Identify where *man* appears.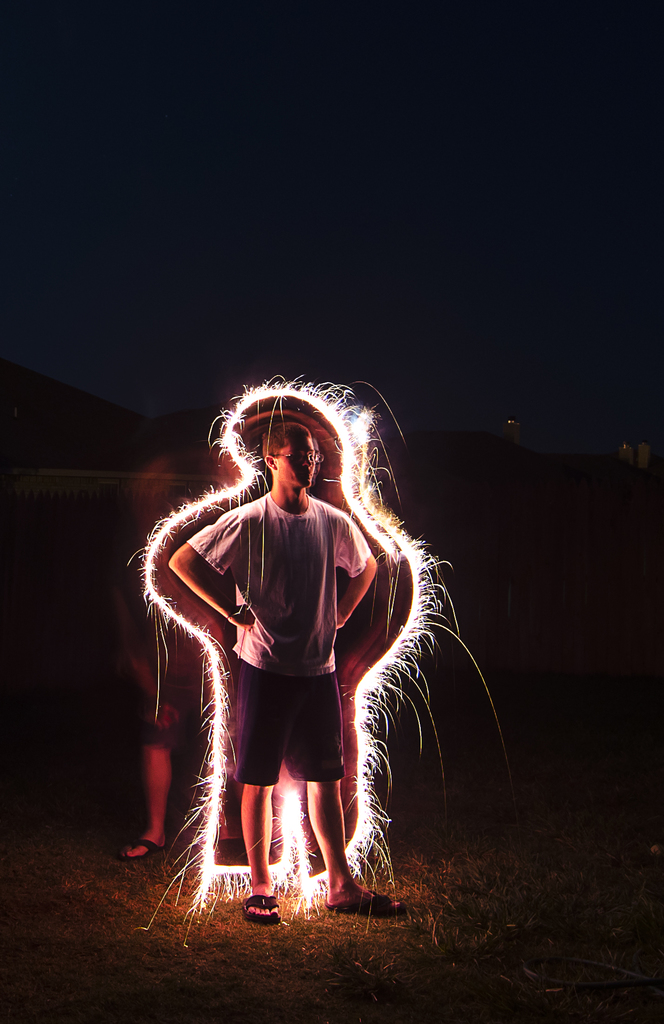
Appears at left=166, top=401, right=408, bottom=923.
